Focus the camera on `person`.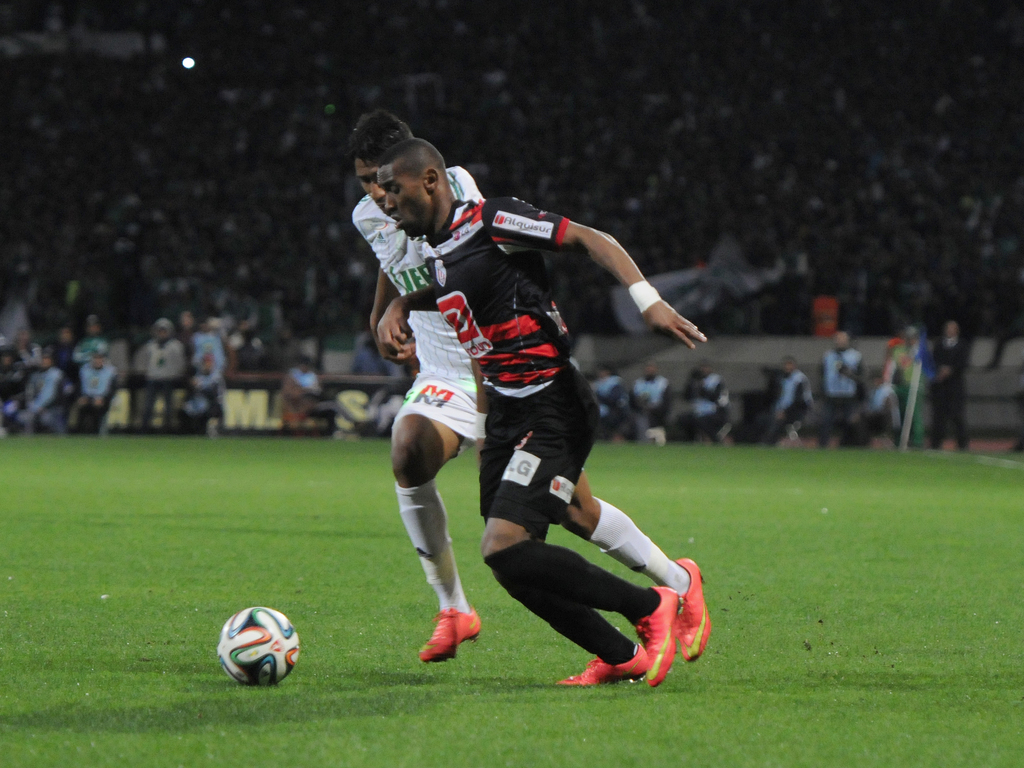
Focus region: crop(192, 326, 225, 436).
